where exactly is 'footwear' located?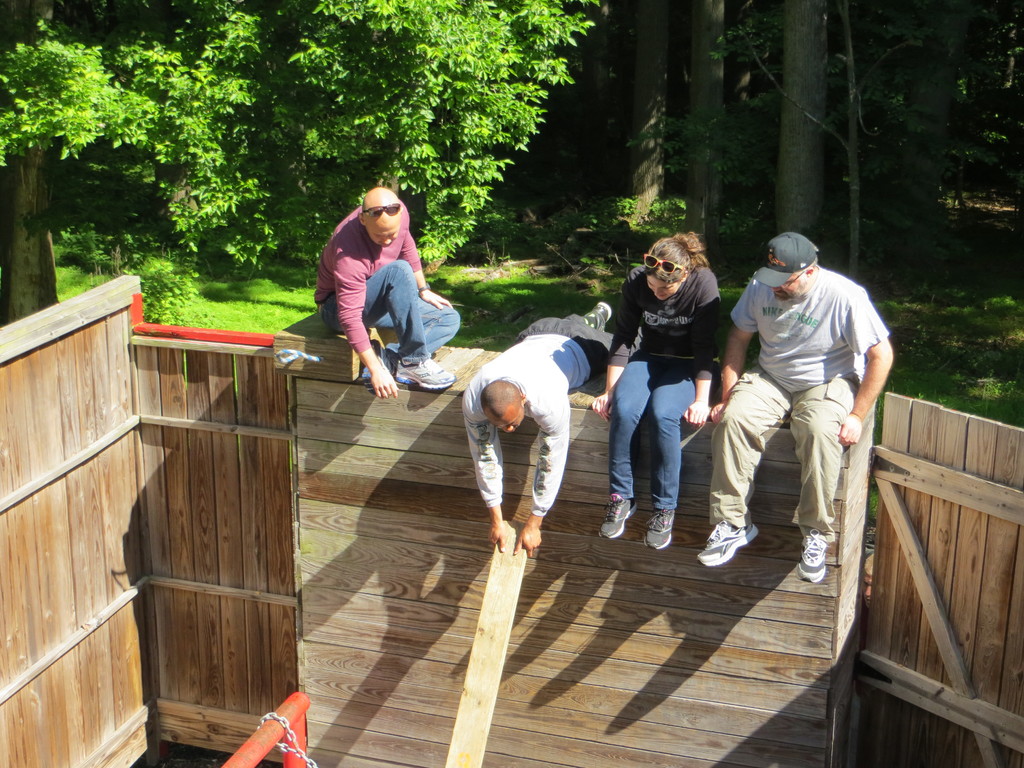
Its bounding box is crop(597, 492, 638, 541).
